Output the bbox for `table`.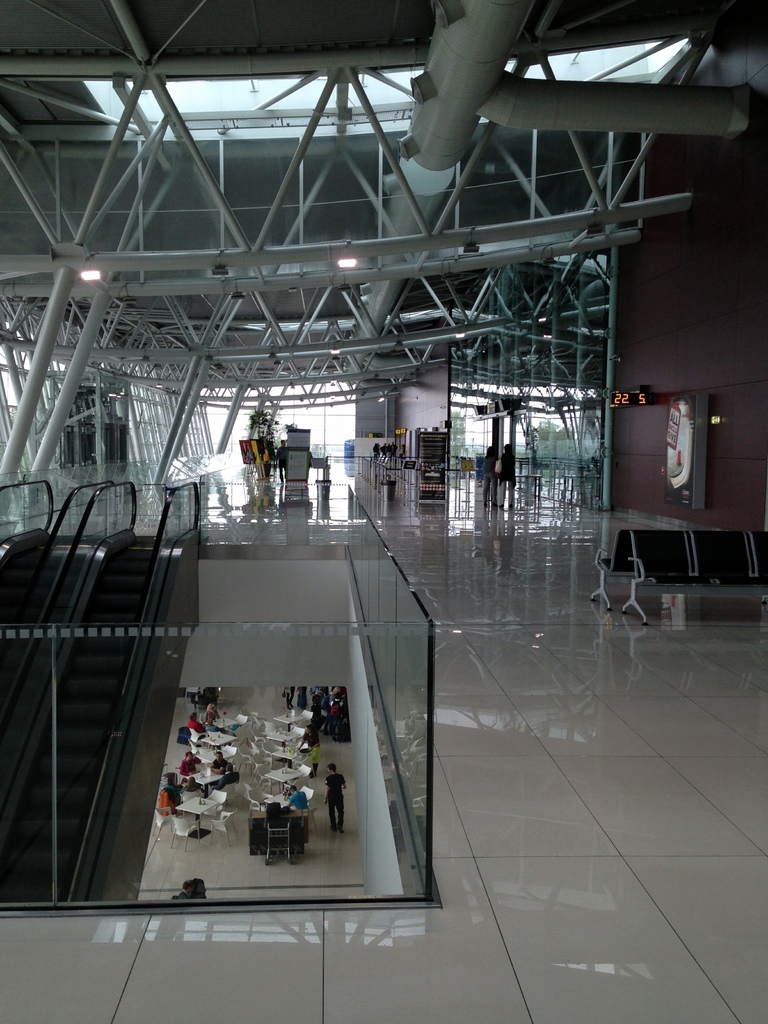
{"left": 200, "top": 725, "right": 234, "bottom": 743}.
